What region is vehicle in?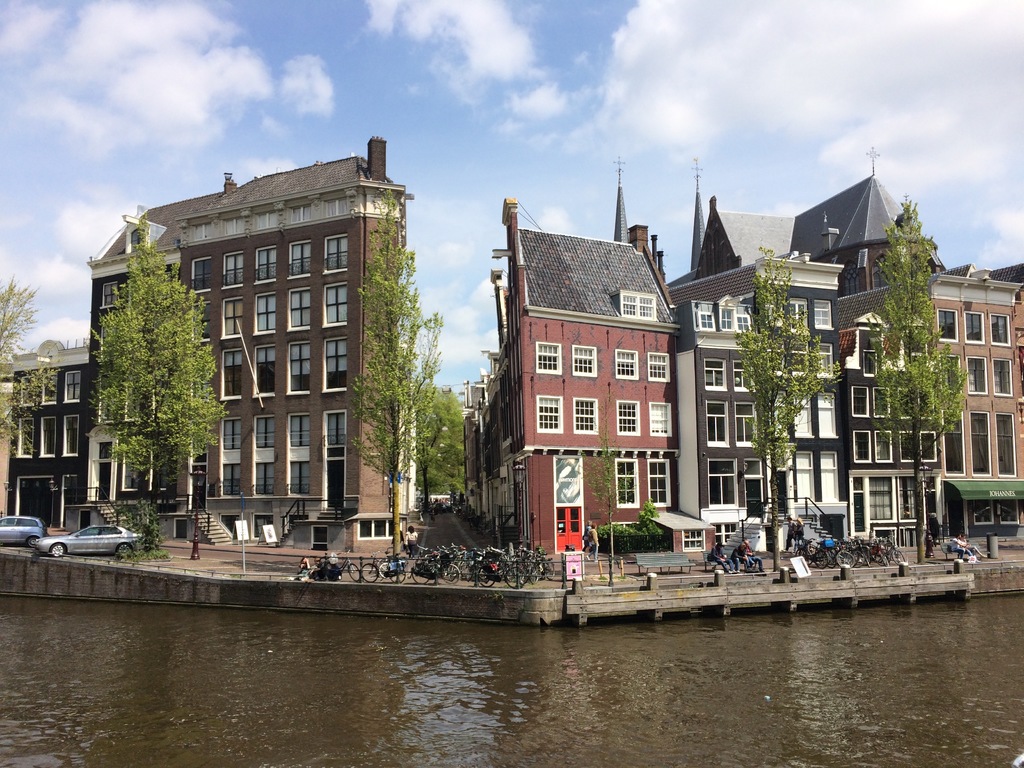
x1=316, y1=547, x2=360, y2=582.
